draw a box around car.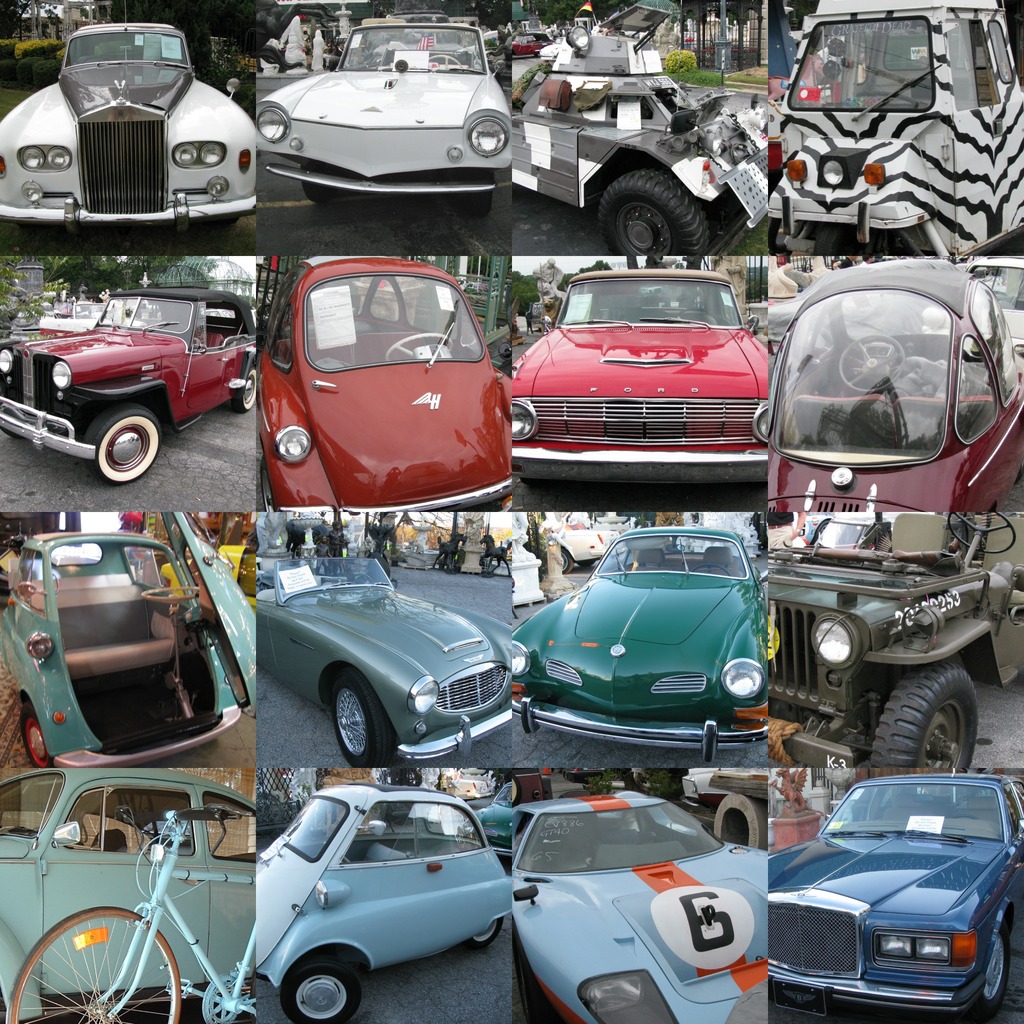
(left=759, top=771, right=1023, bottom=1016).
